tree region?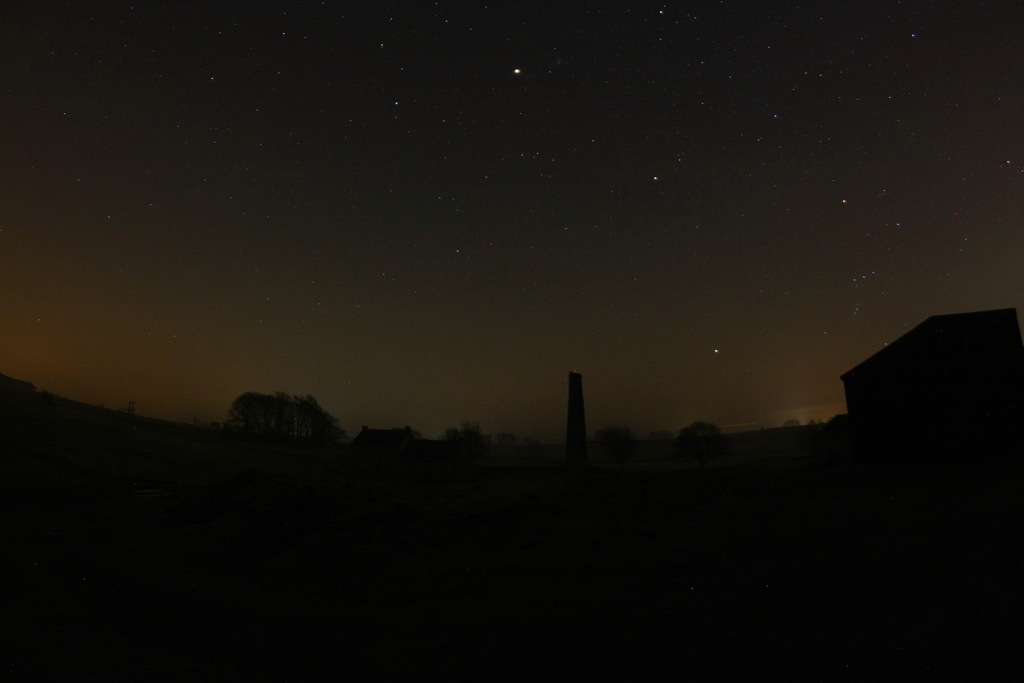
bbox(805, 417, 822, 427)
